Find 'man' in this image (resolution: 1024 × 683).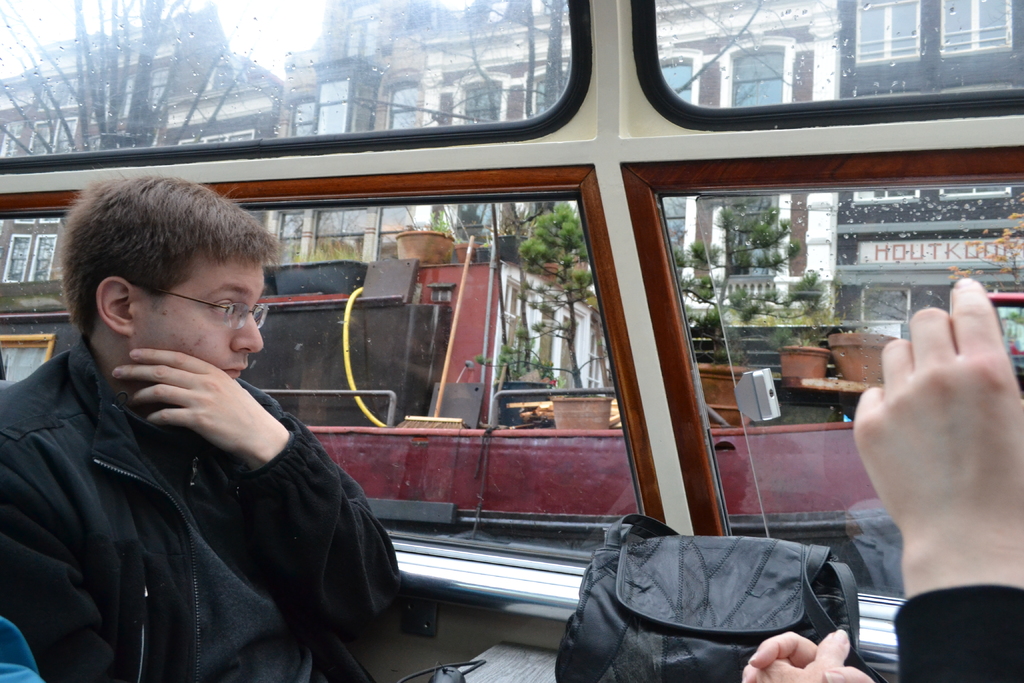
<region>746, 272, 1023, 682</region>.
